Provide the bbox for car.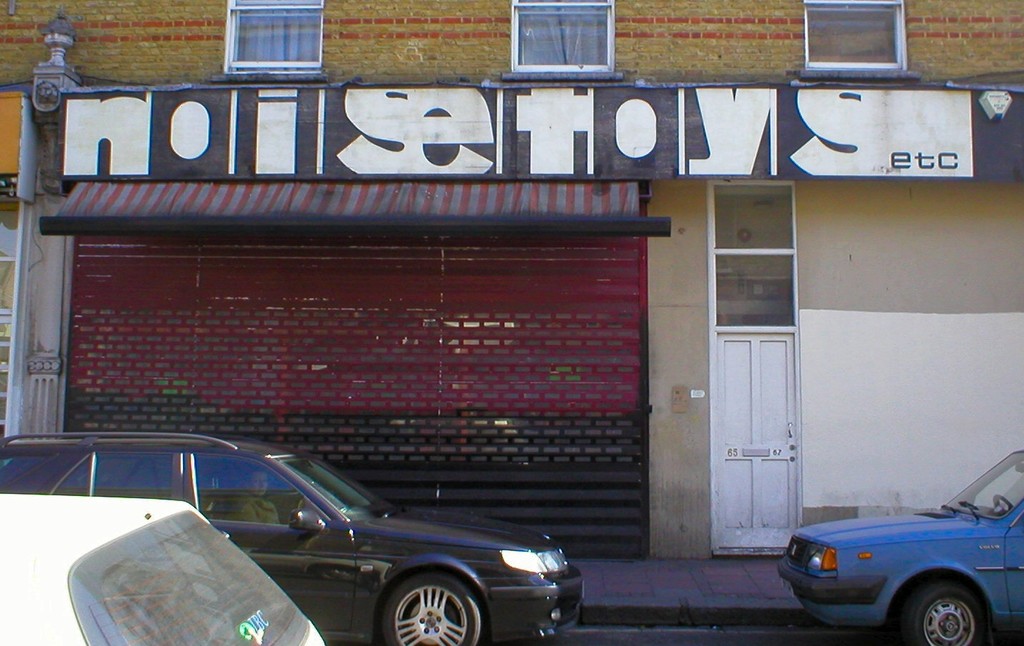
(0, 435, 587, 645).
